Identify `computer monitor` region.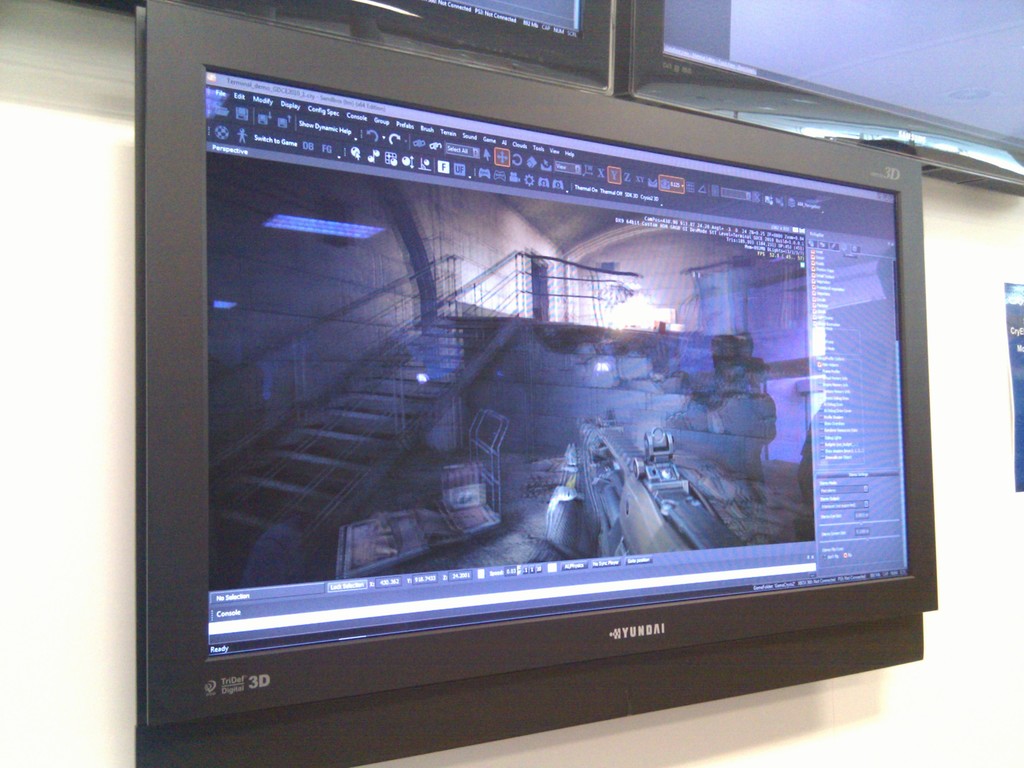
Region: 131:1:960:764.
